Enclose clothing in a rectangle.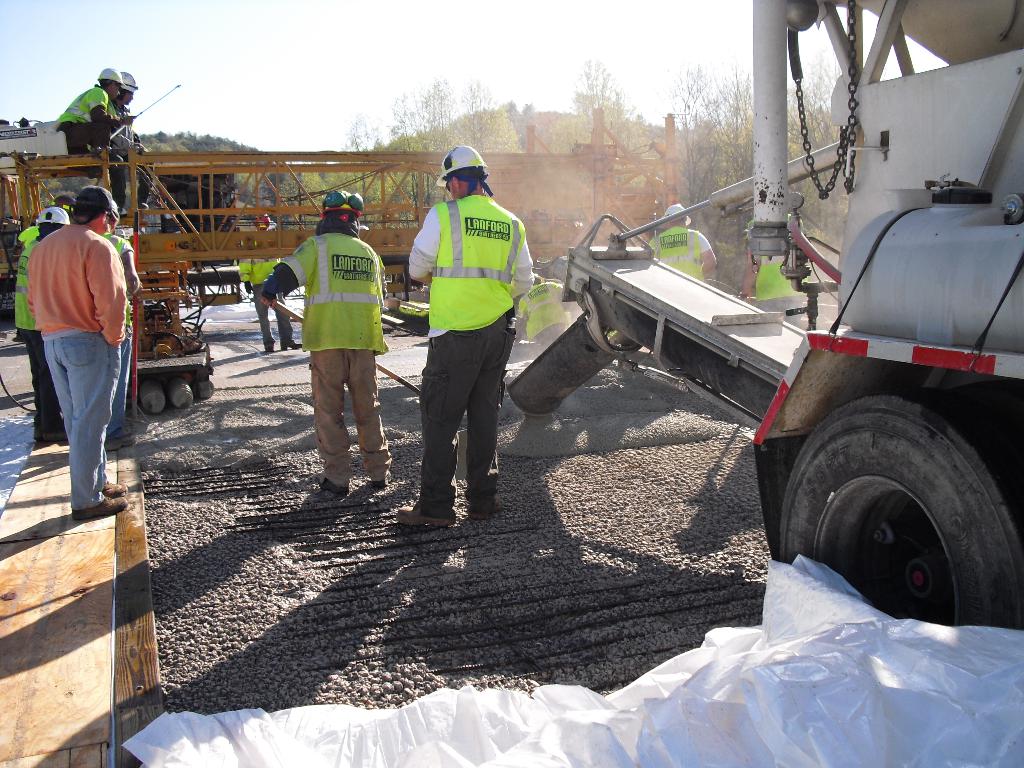
(x1=106, y1=233, x2=125, y2=437).
